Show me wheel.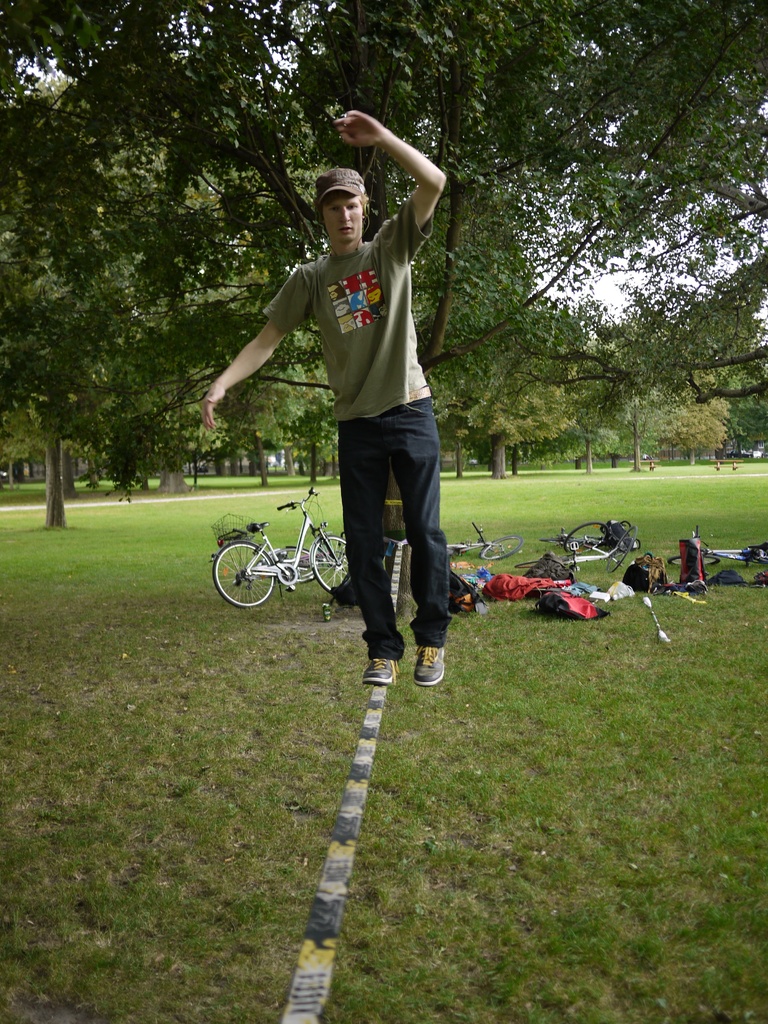
wheel is here: (306, 533, 350, 594).
